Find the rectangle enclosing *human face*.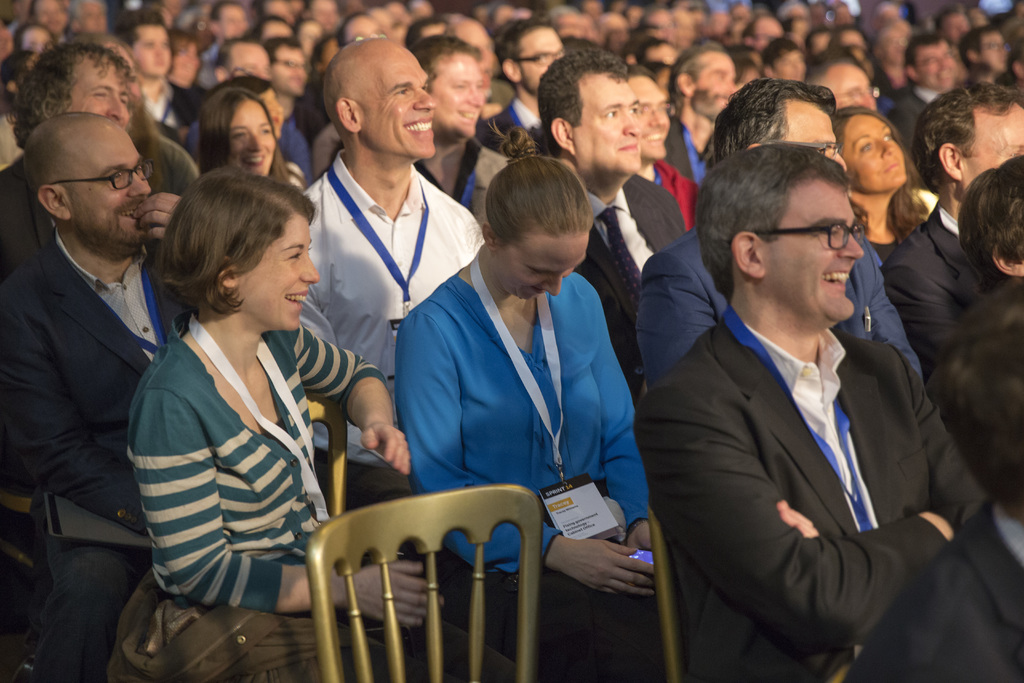
detection(696, 52, 738, 115).
